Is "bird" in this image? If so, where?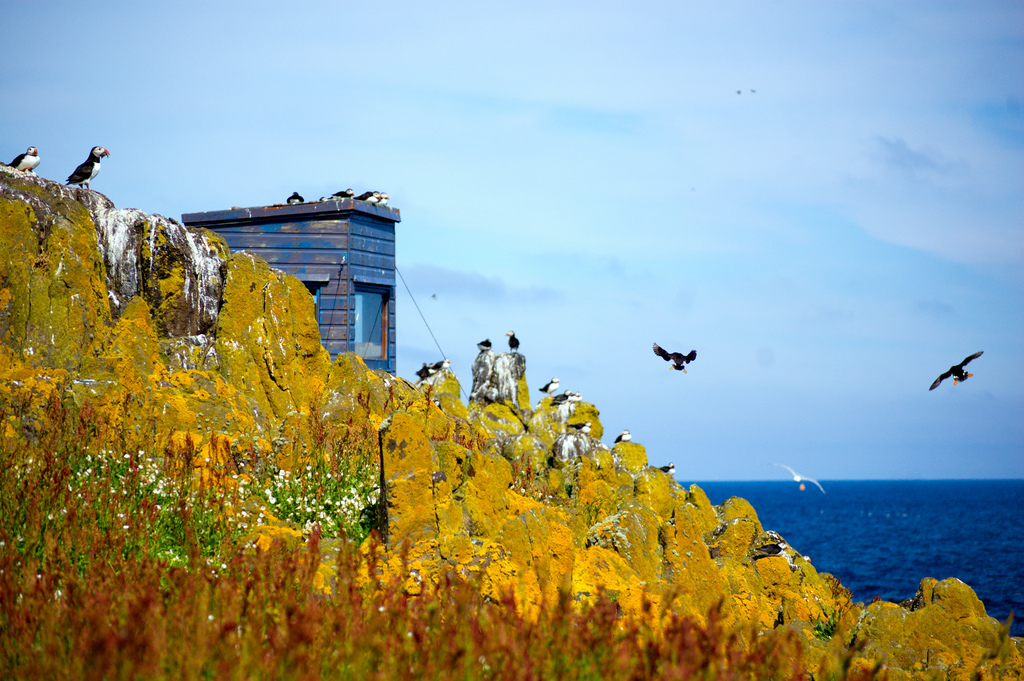
Yes, at x1=68 y1=145 x2=111 y2=189.
